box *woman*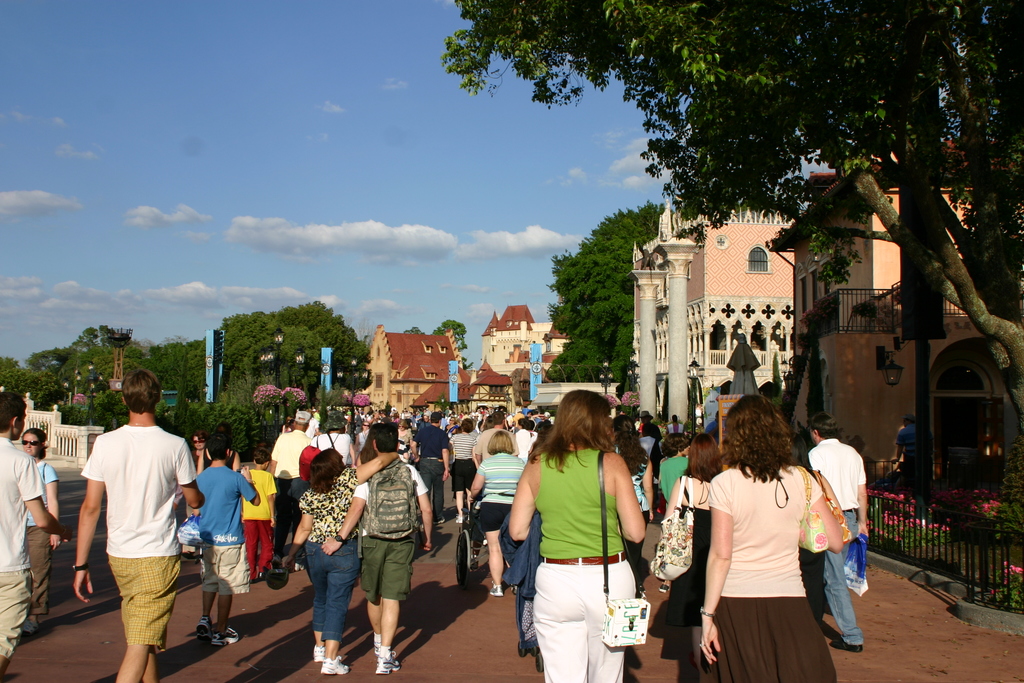
x1=183, y1=424, x2=204, y2=463
